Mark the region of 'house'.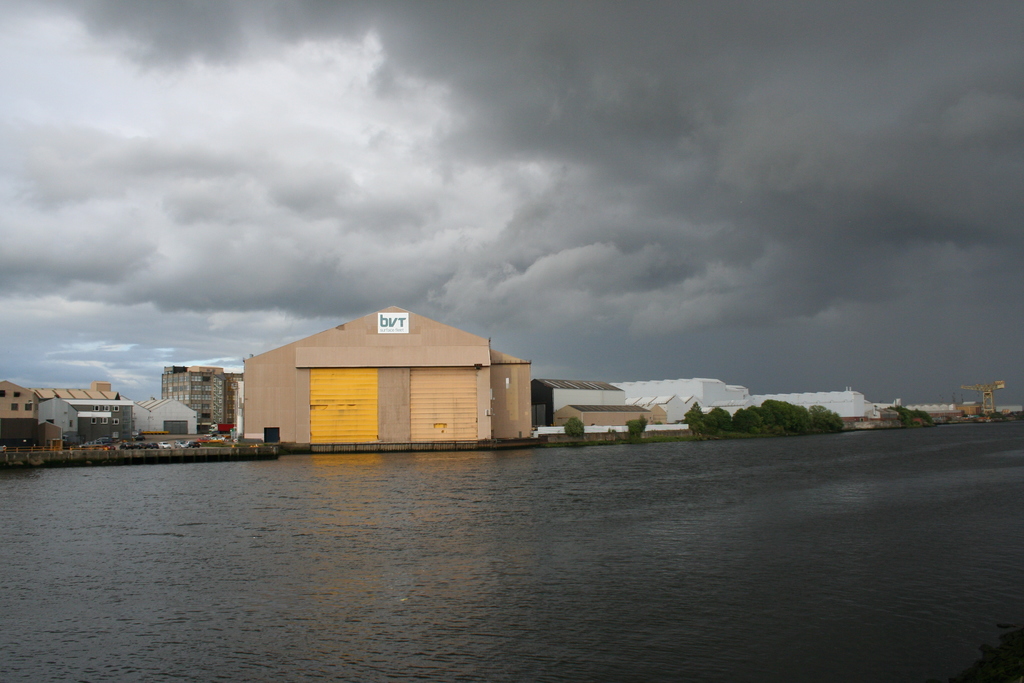
Region: [left=228, top=298, right=540, bottom=466].
